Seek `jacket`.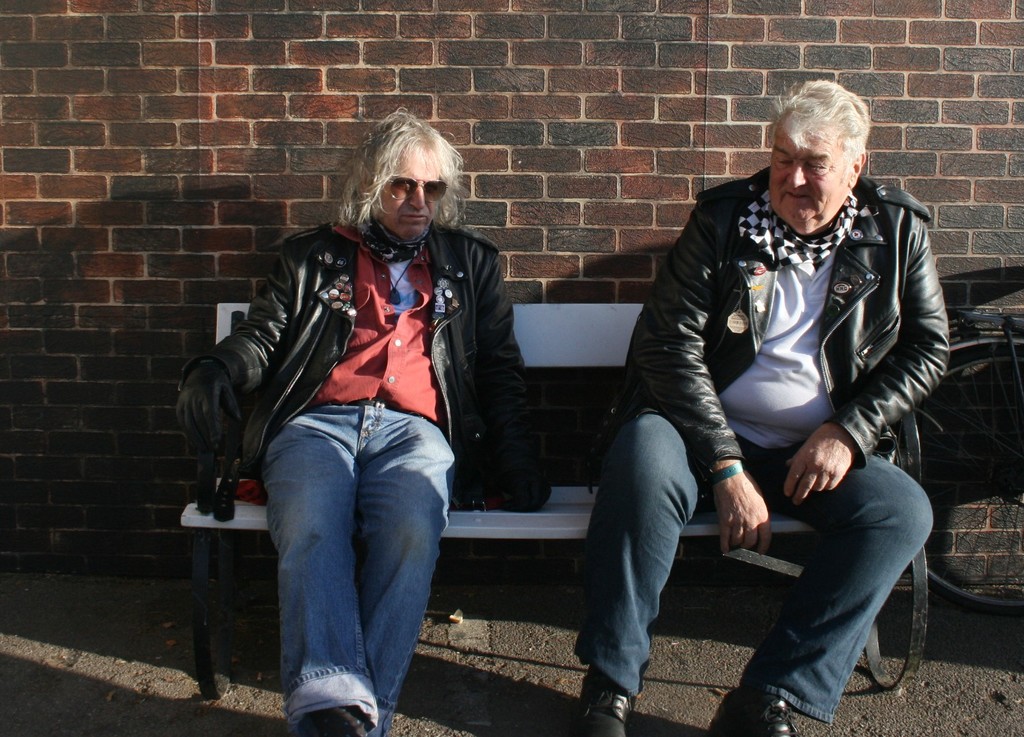
bbox(209, 218, 541, 502).
